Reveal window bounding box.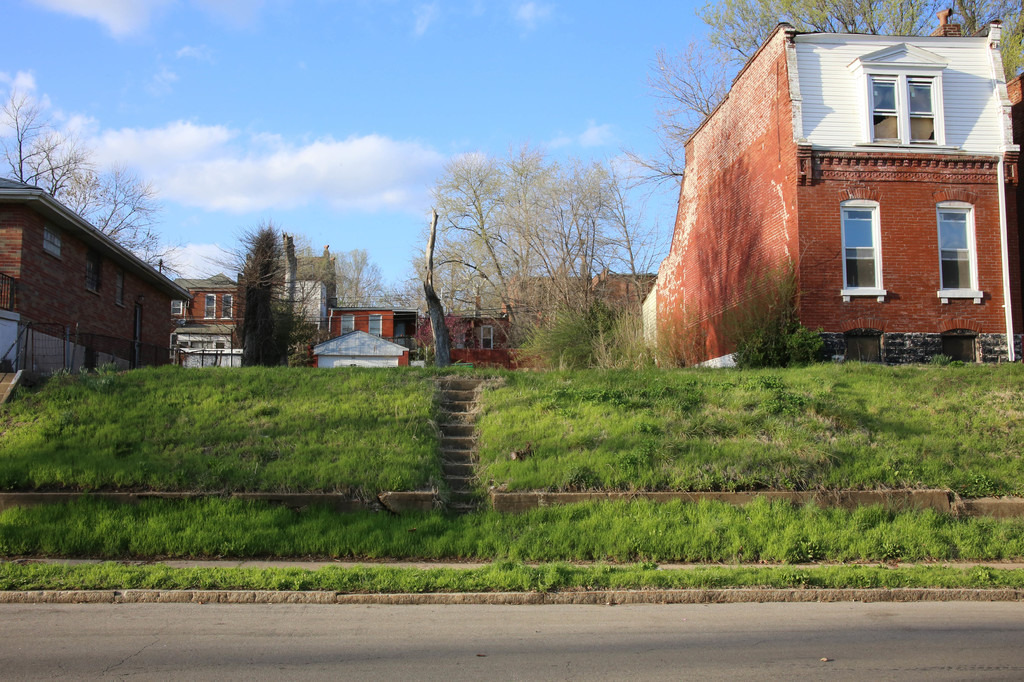
Revealed: <region>937, 203, 979, 306</region>.
